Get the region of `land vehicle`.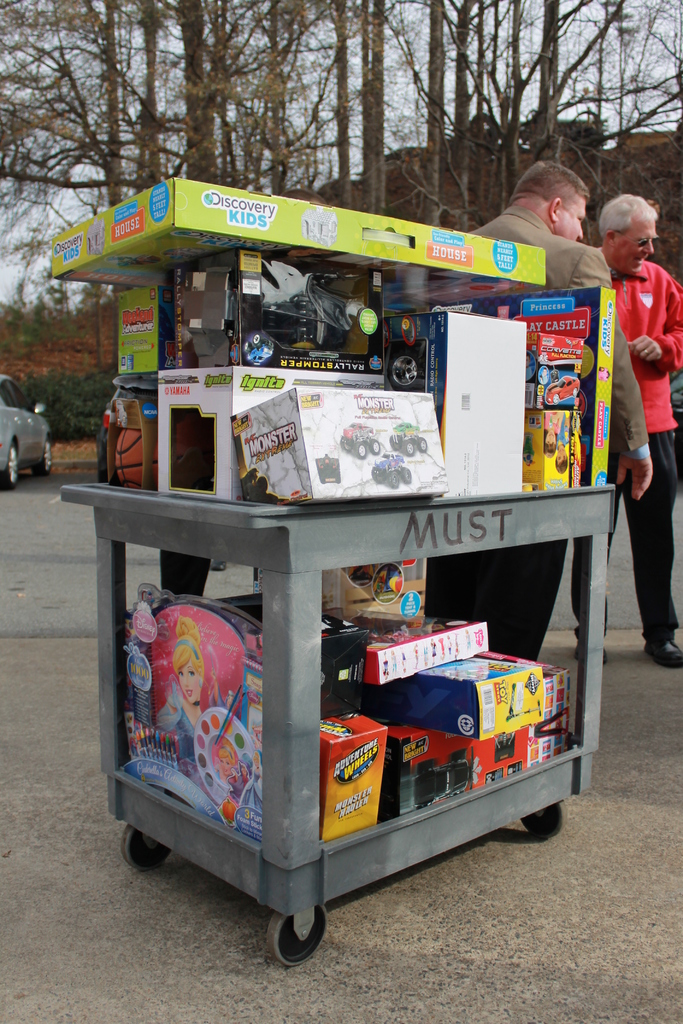
(x1=670, y1=367, x2=682, y2=476).
